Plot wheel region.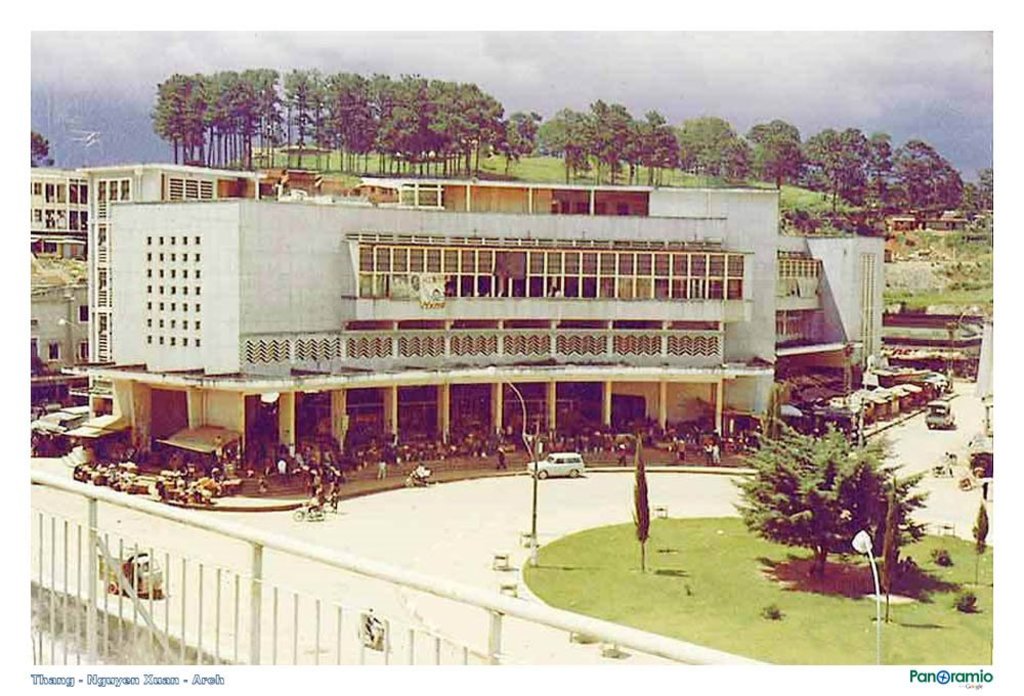
Plotted at x1=295, y1=510, x2=302, y2=520.
